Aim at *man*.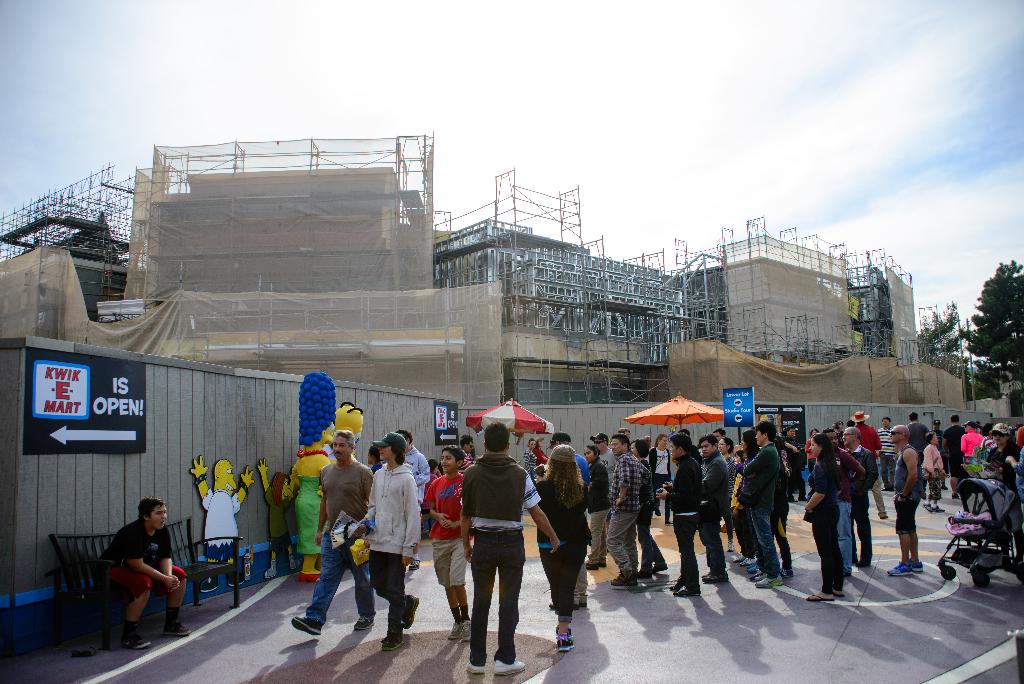
Aimed at 887/423/925/577.
